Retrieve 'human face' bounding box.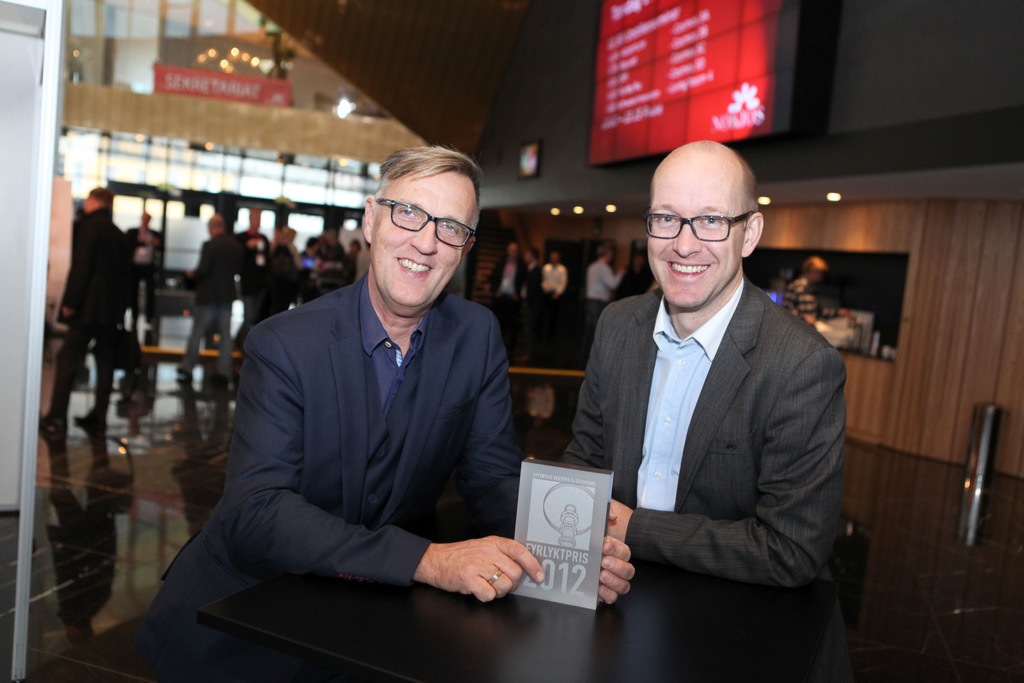
Bounding box: (left=372, top=172, right=473, bottom=303).
